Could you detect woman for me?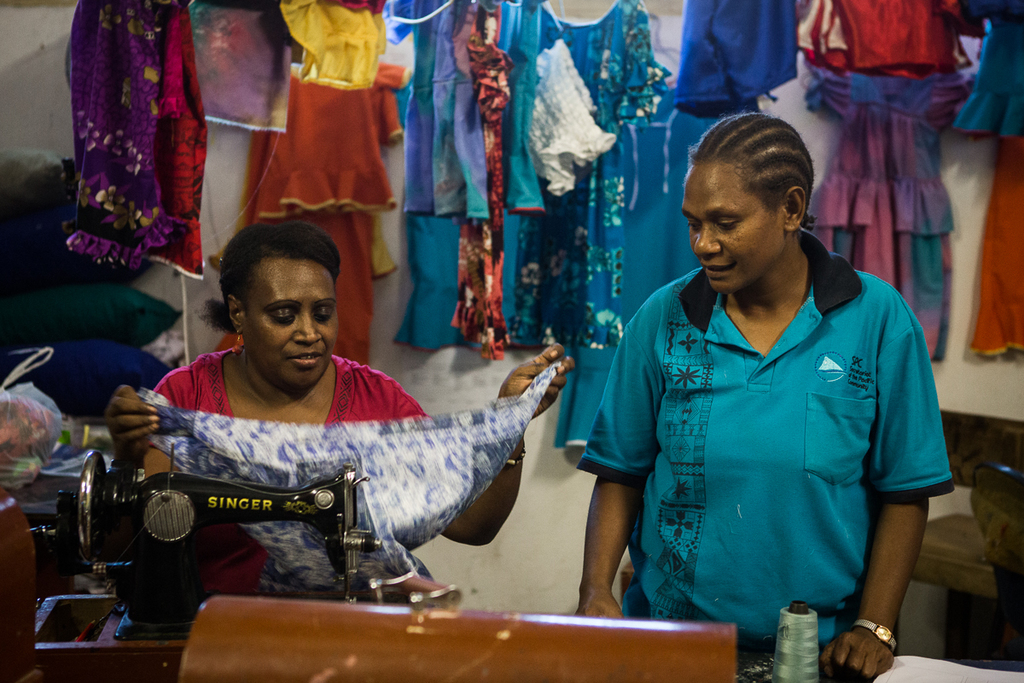
Detection result: detection(571, 108, 953, 681).
